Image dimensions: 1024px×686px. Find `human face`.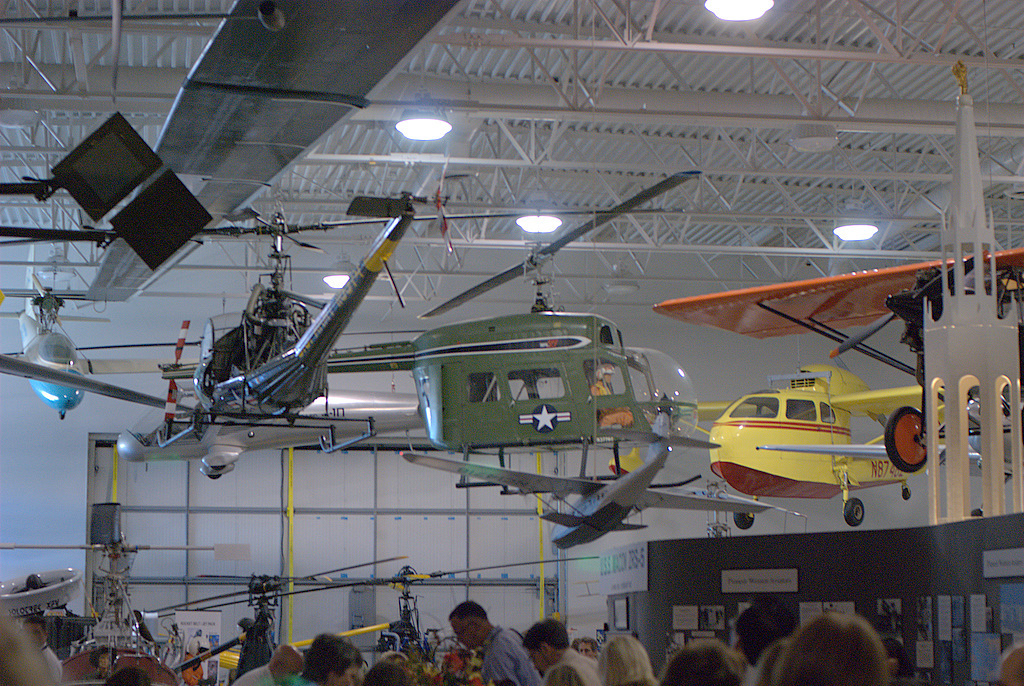
l=336, t=665, r=356, b=685.
